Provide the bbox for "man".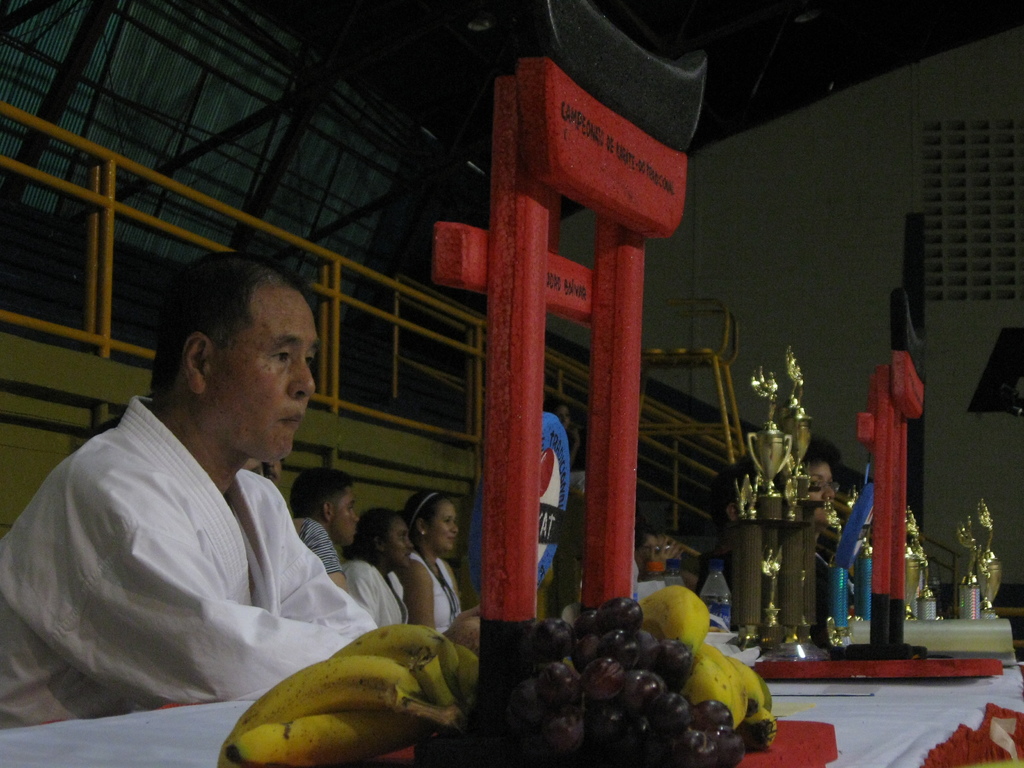
select_region(288, 467, 360, 598).
